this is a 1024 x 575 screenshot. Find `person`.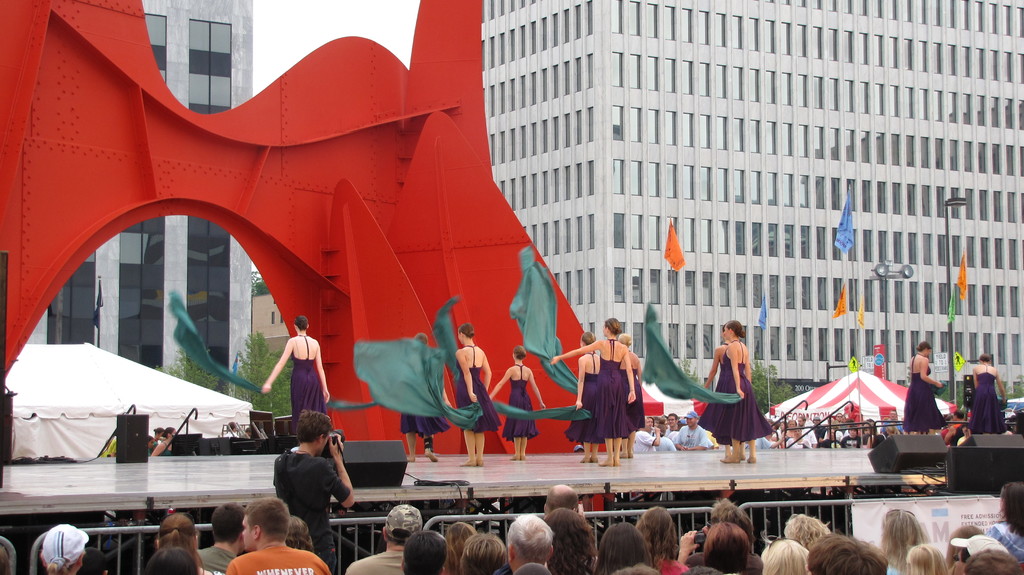
Bounding box: Rect(272, 410, 355, 563).
